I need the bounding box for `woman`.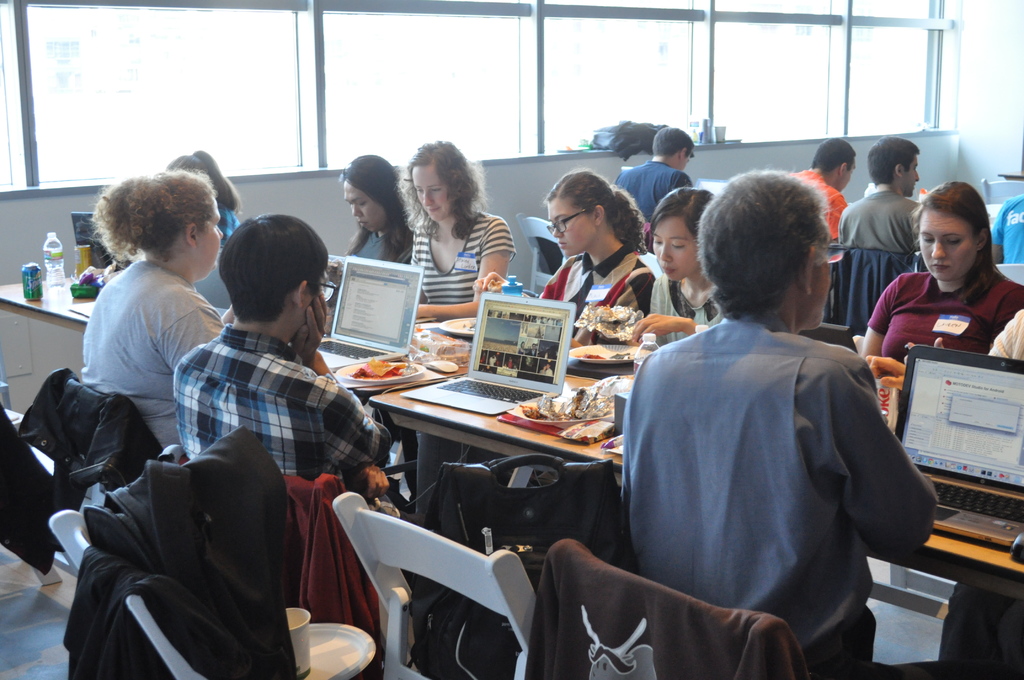
Here it is: l=572, t=183, r=723, b=343.
